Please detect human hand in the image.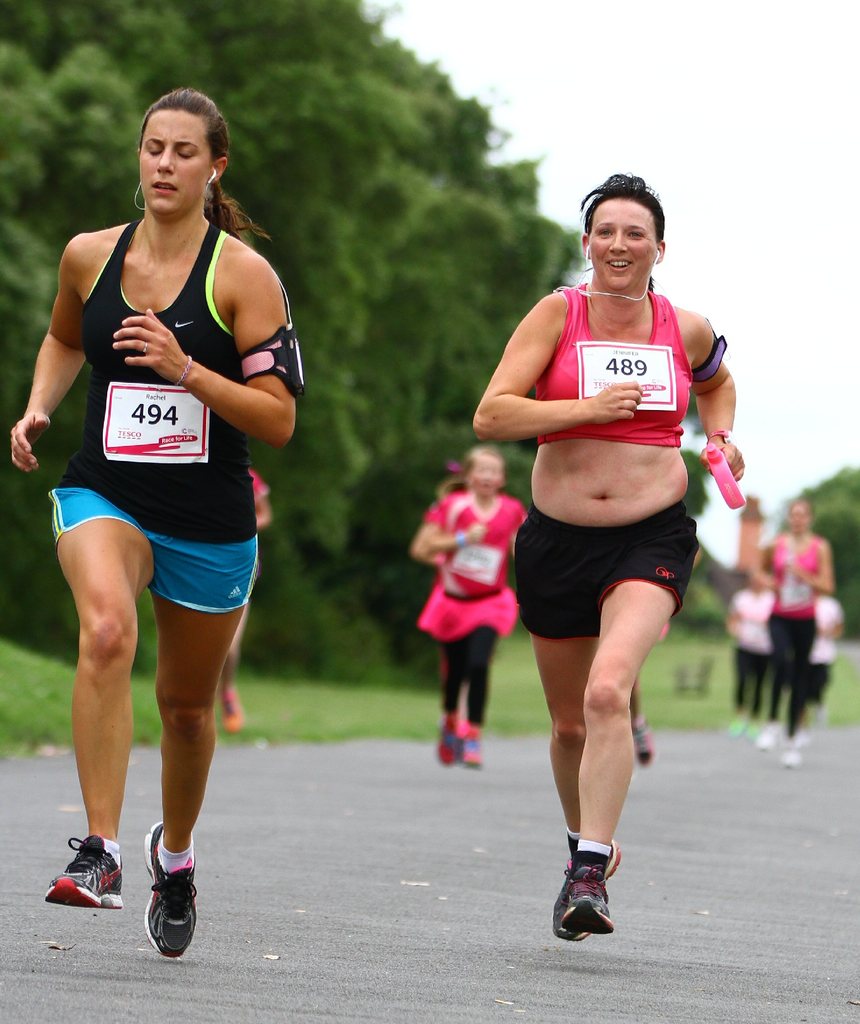
<box>467,520,489,545</box>.
